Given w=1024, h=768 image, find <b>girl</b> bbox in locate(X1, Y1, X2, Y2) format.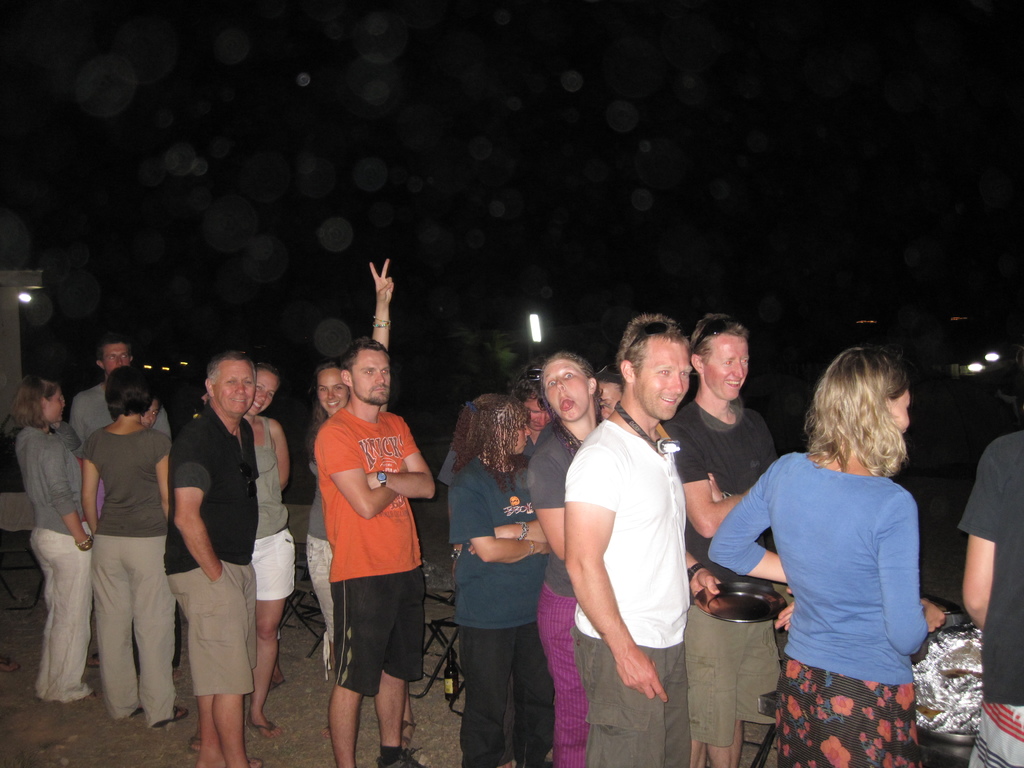
locate(446, 393, 553, 767).
